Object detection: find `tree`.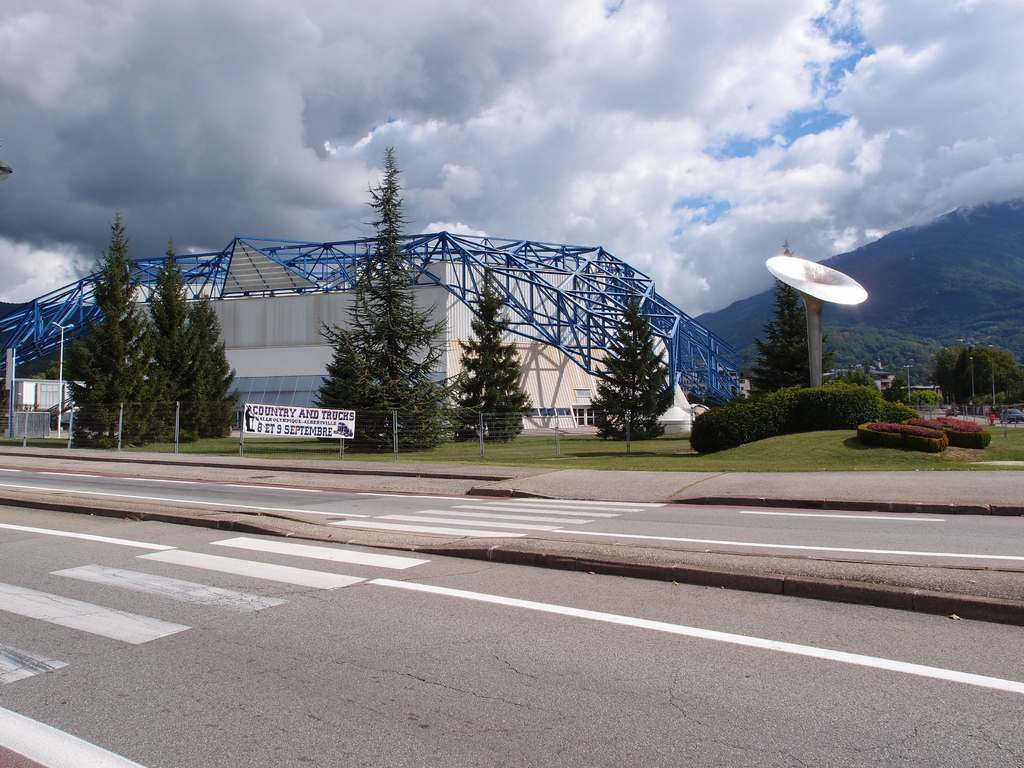
451/256/536/446.
